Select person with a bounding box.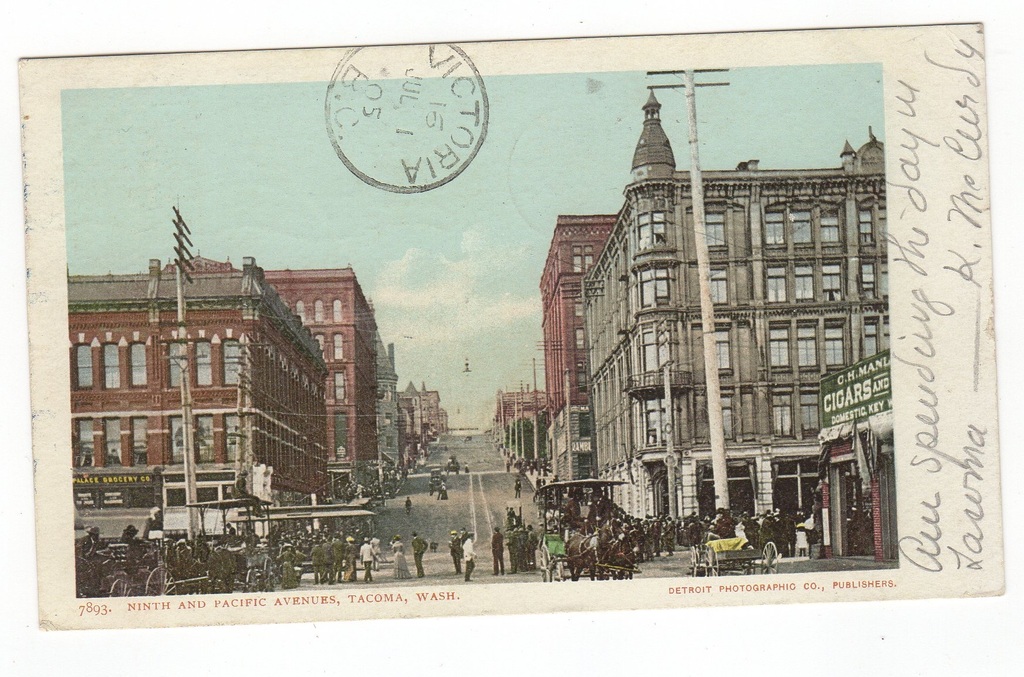
x1=412 y1=530 x2=429 y2=575.
